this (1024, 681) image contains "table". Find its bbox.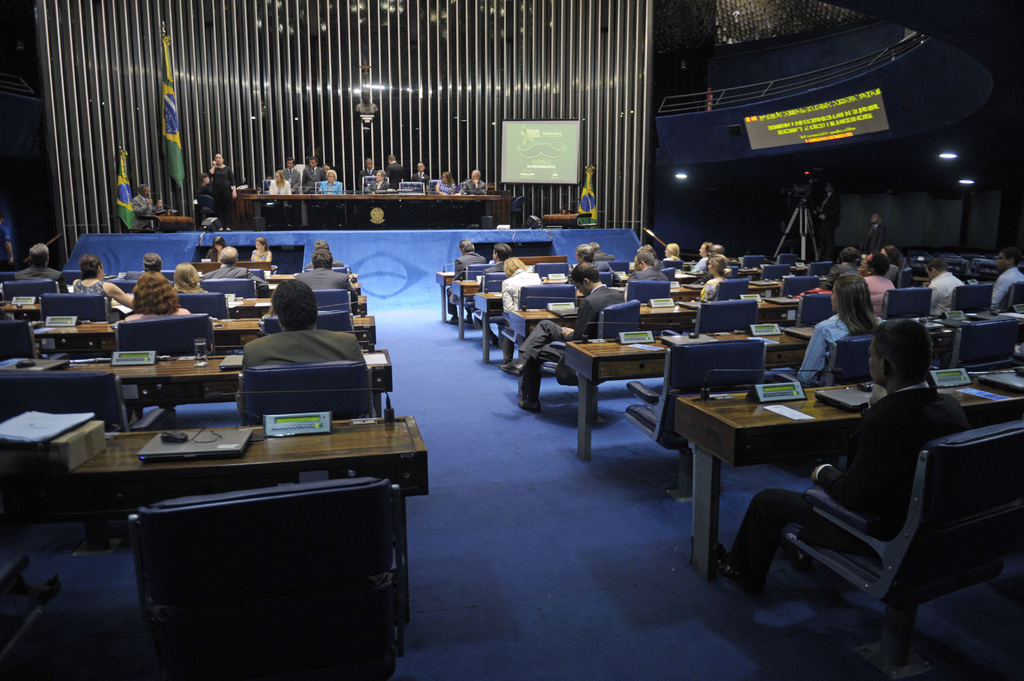
x1=438 y1=272 x2=454 y2=324.
